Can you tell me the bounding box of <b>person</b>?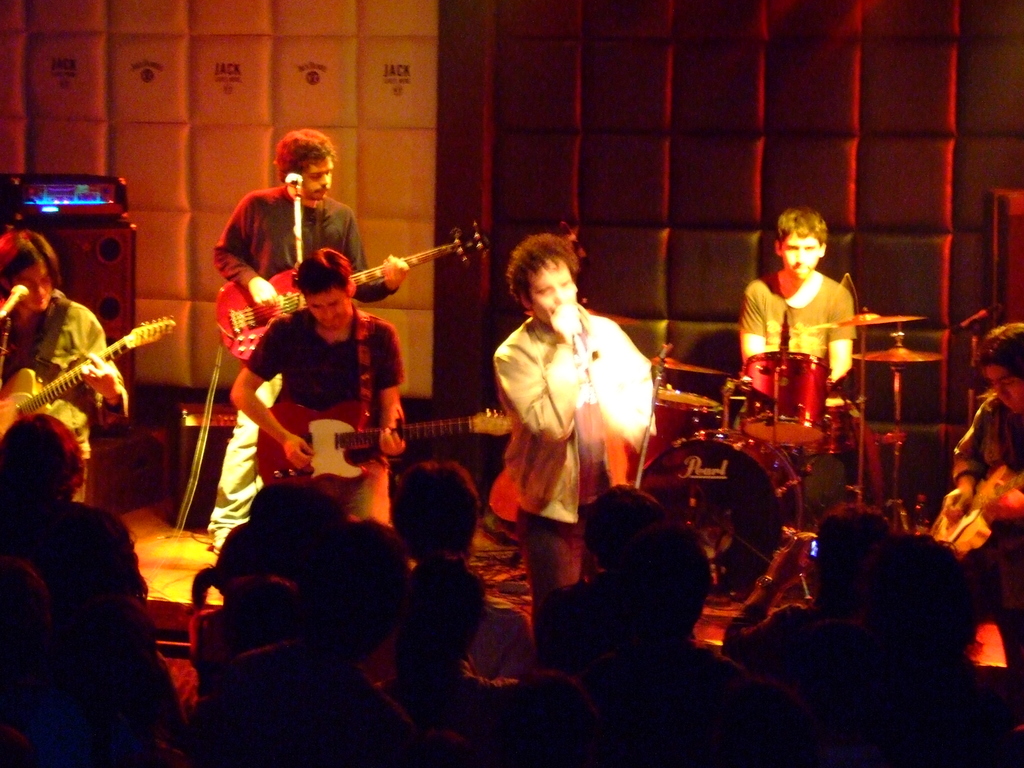
(220,243,414,536).
